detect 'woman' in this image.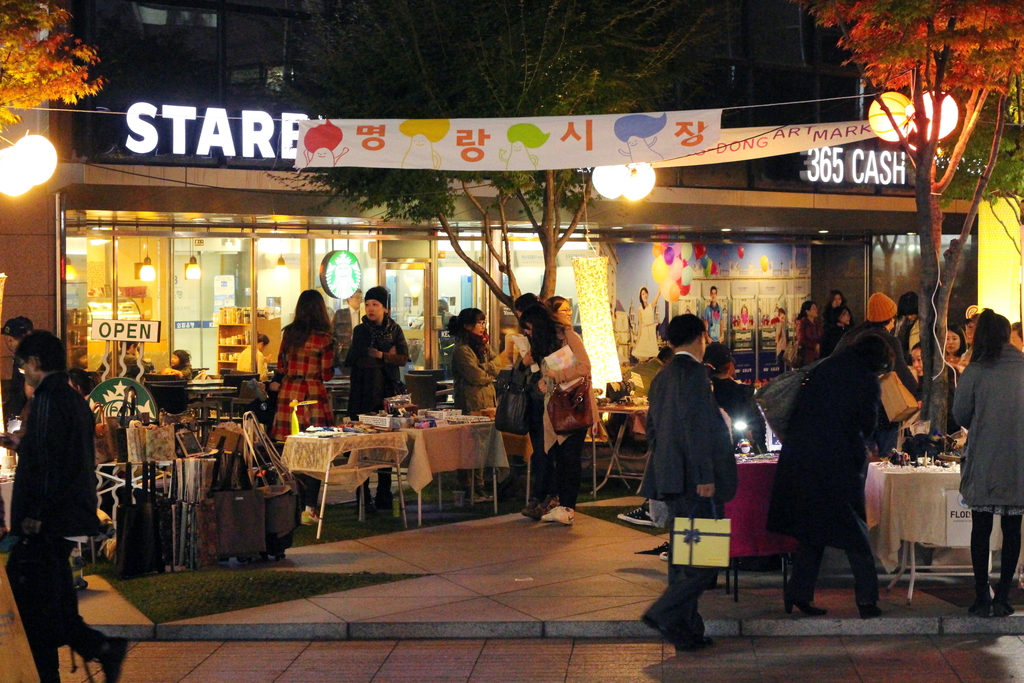
Detection: <box>266,288,341,526</box>.
